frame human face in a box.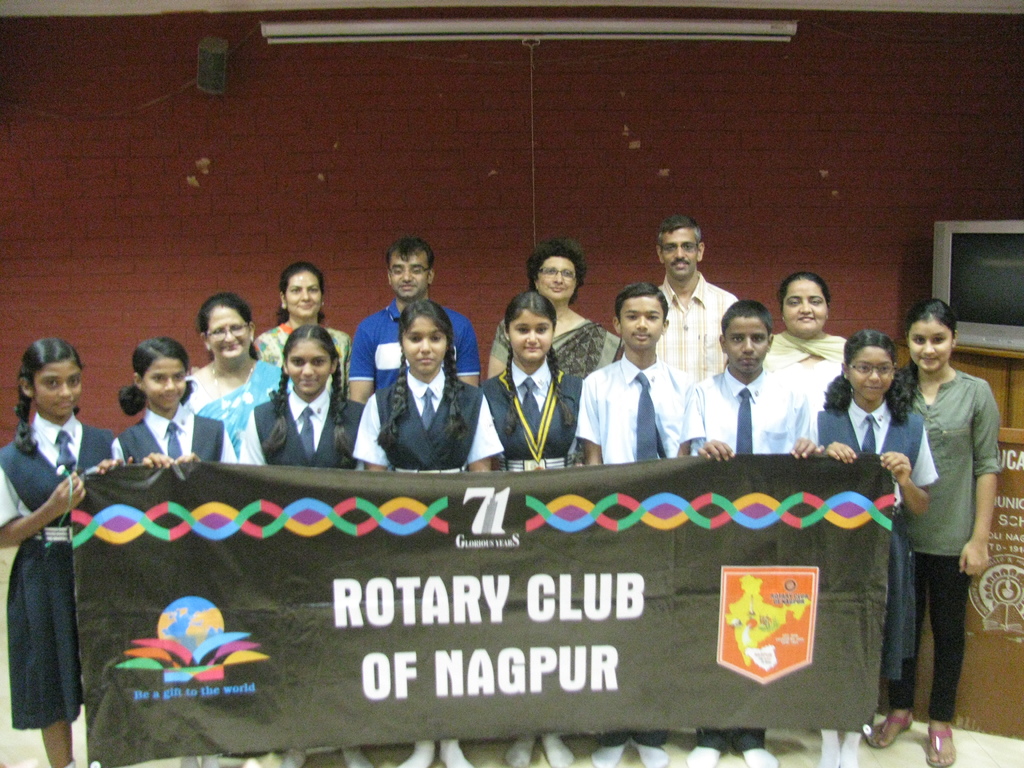
<bbox>289, 341, 329, 397</bbox>.
